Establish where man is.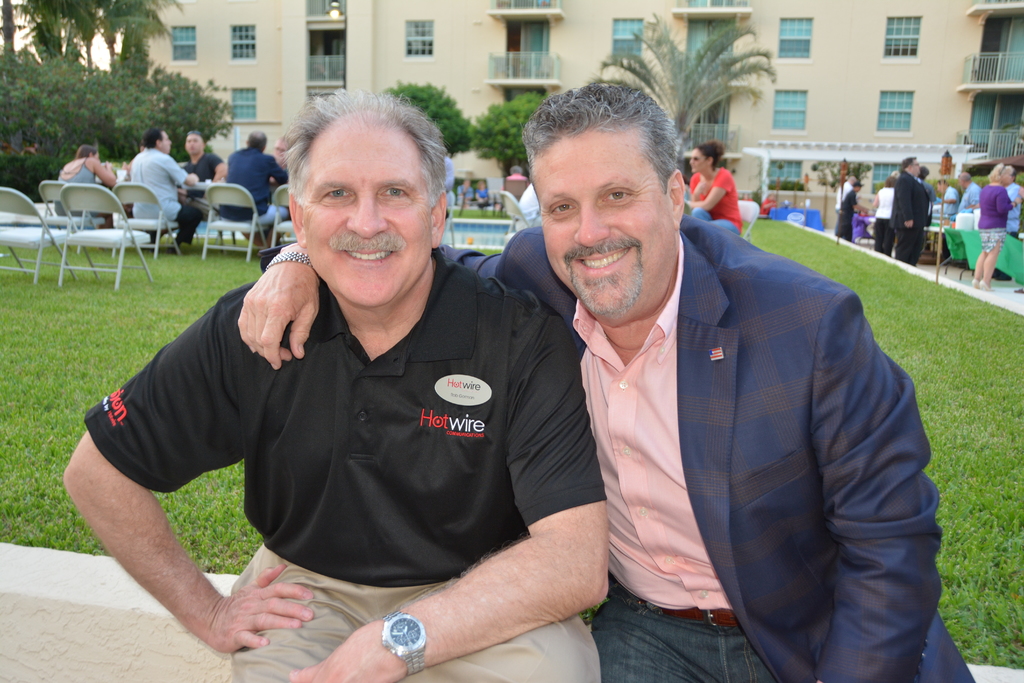
Established at box(268, 140, 289, 166).
